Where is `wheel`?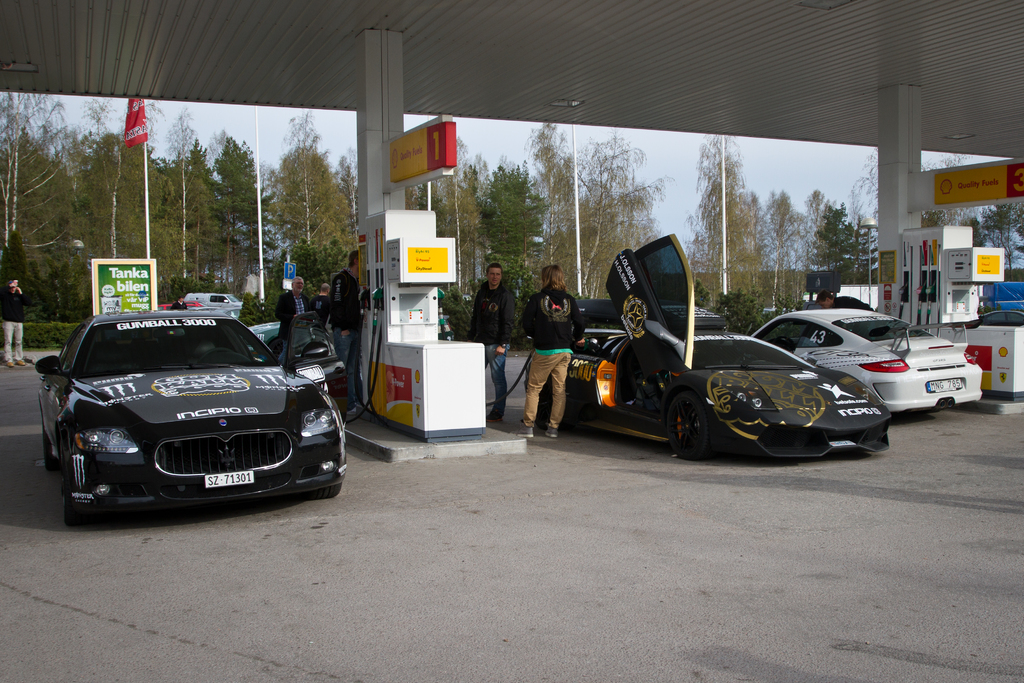
[311, 485, 344, 500].
